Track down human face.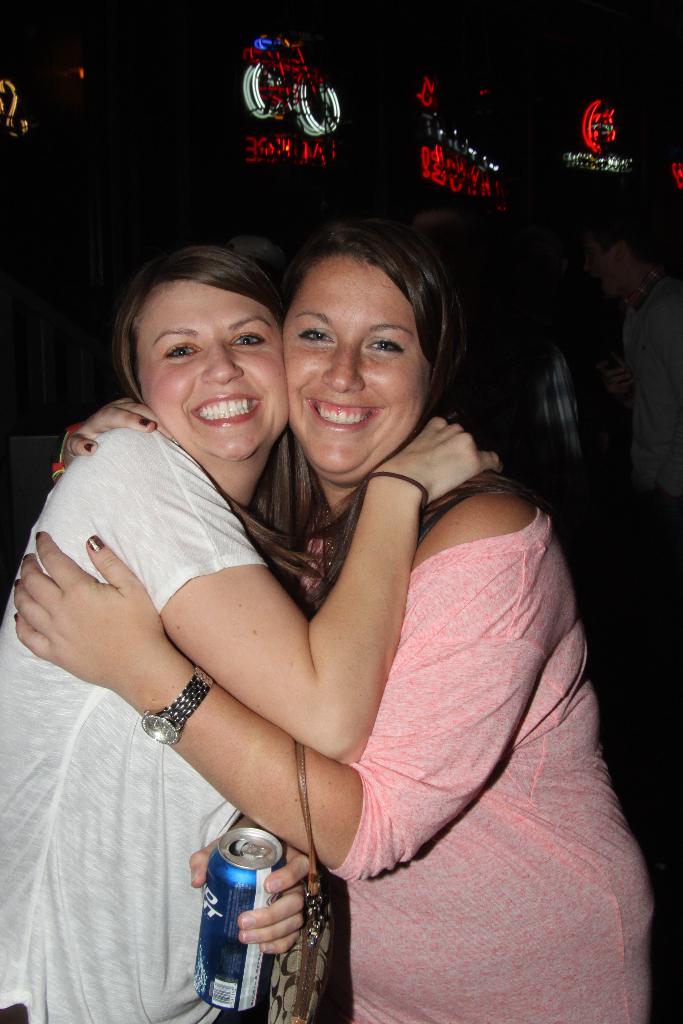
Tracked to x1=288 y1=256 x2=434 y2=490.
